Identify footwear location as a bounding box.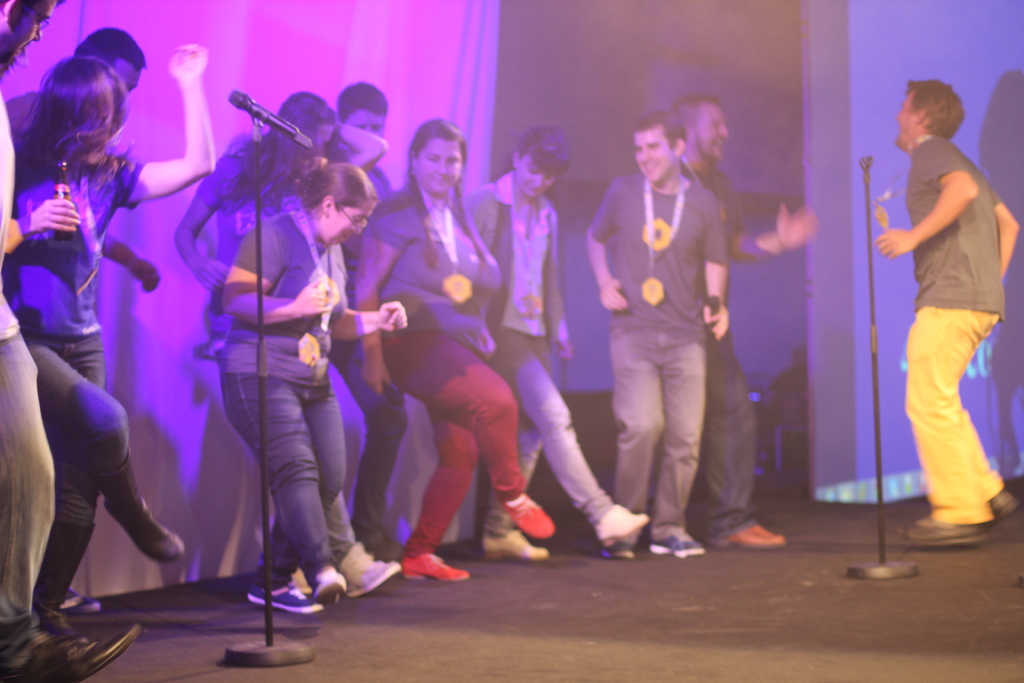
locate(644, 522, 709, 563).
